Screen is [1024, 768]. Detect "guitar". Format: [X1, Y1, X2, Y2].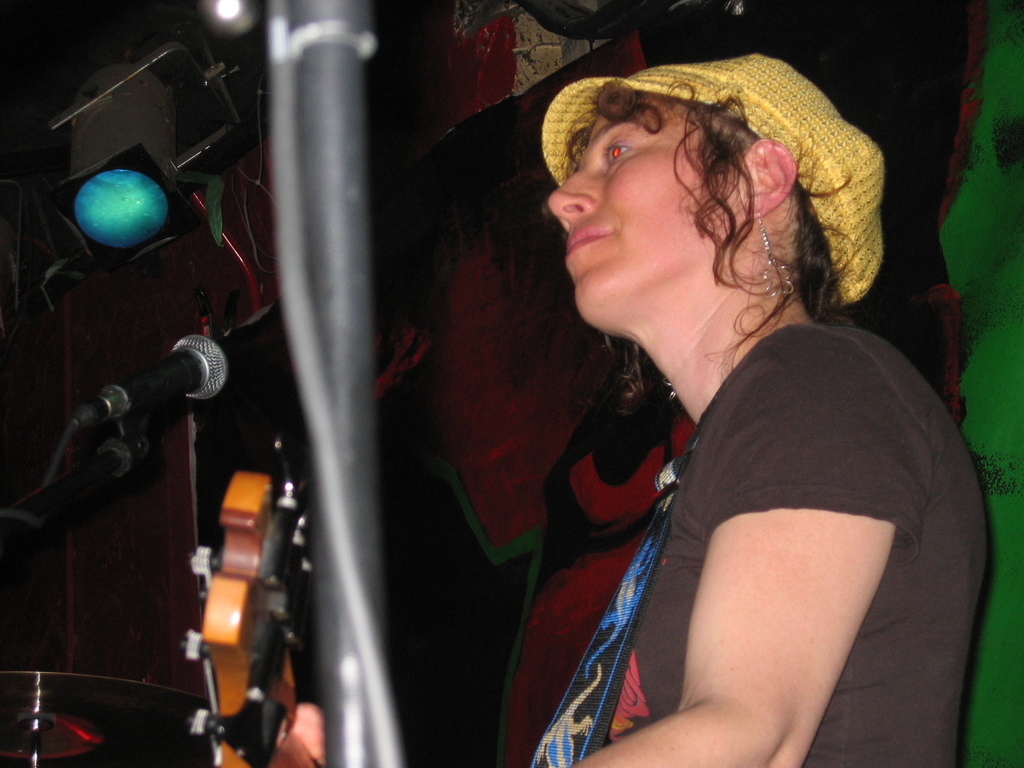
[187, 472, 340, 767].
